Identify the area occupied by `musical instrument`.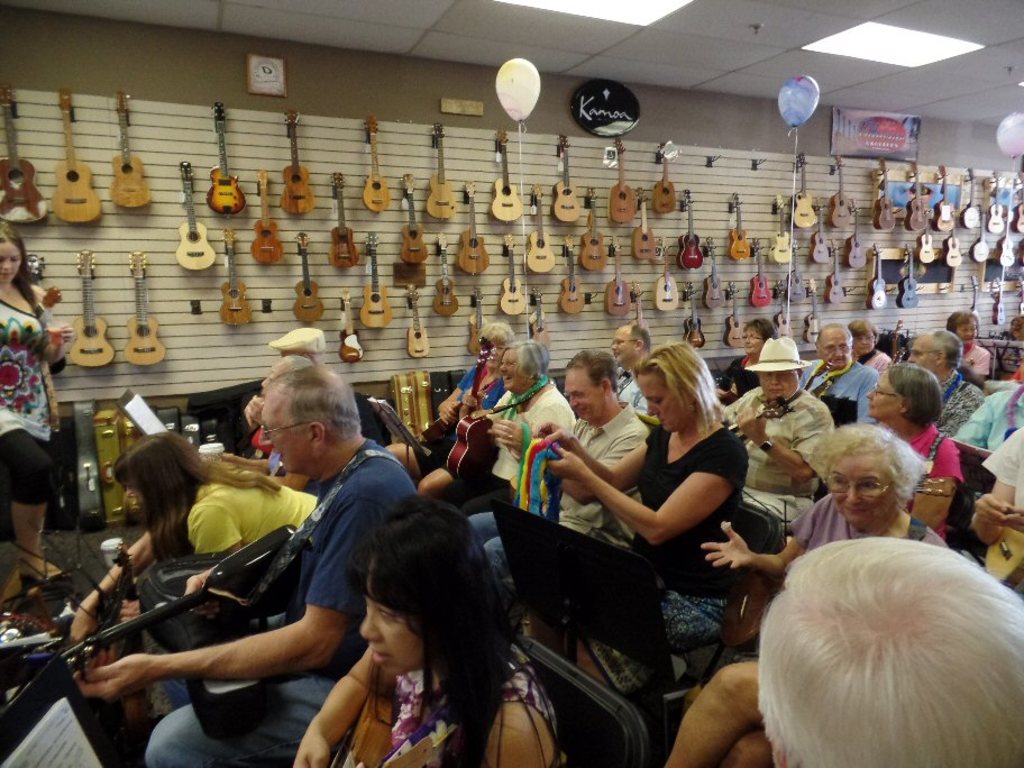
Area: (x1=981, y1=523, x2=1023, y2=595).
